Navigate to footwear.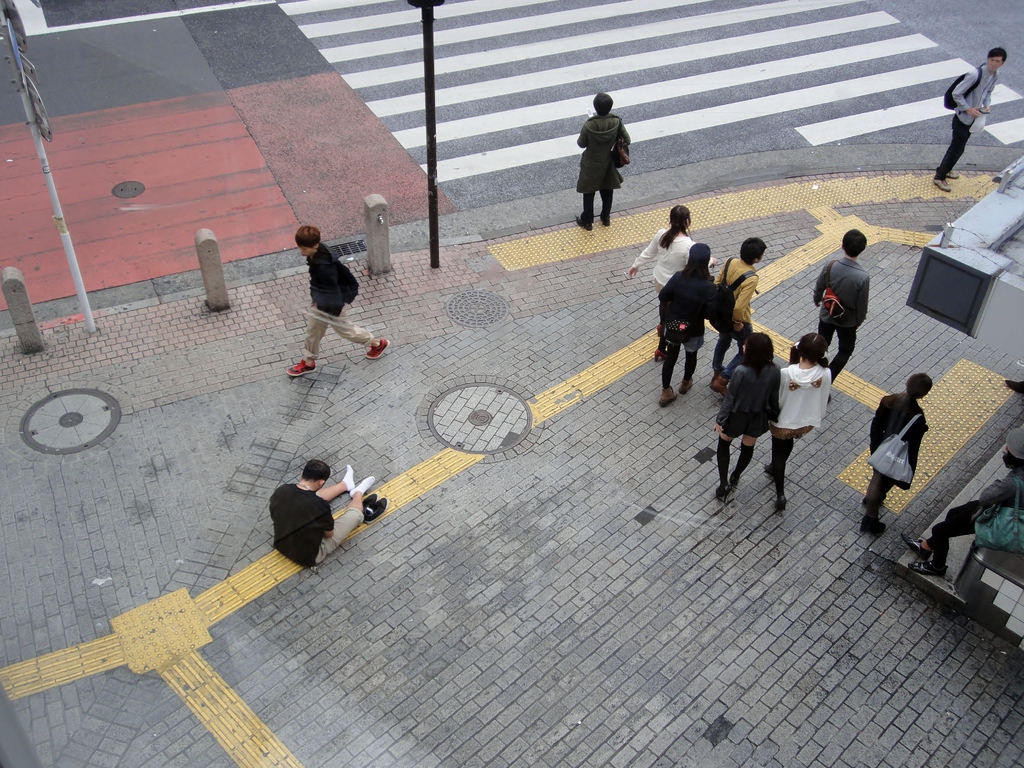
Navigation target: (x1=578, y1=214, x2=593, y2=231).
